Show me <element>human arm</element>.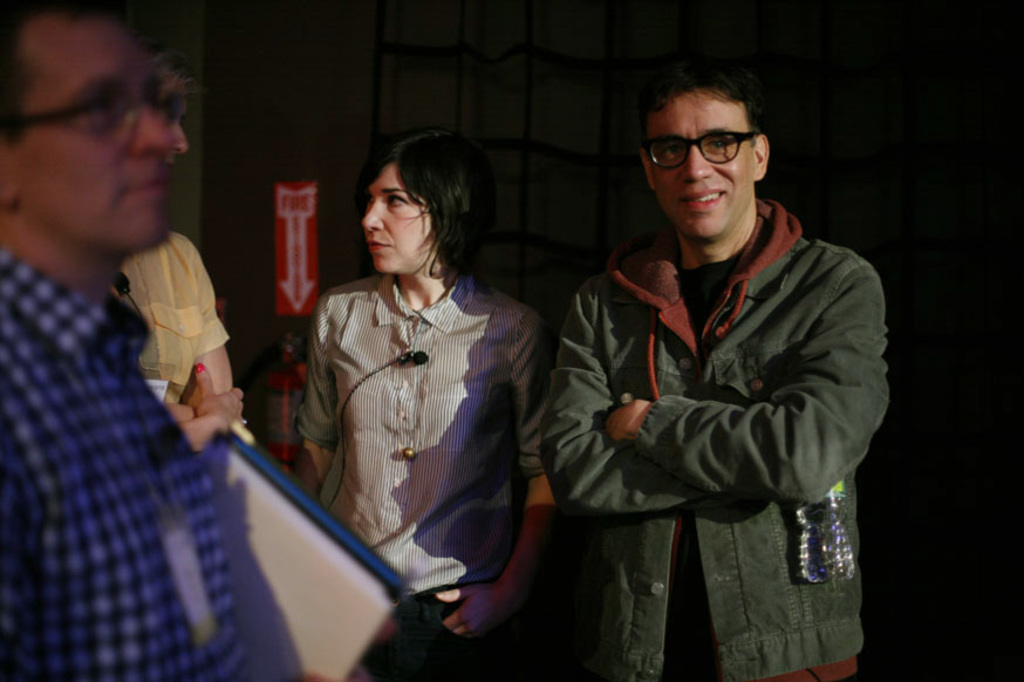
<element>human arm</element> is here: (x1=289, y1=292, x2=346, y2=504).
